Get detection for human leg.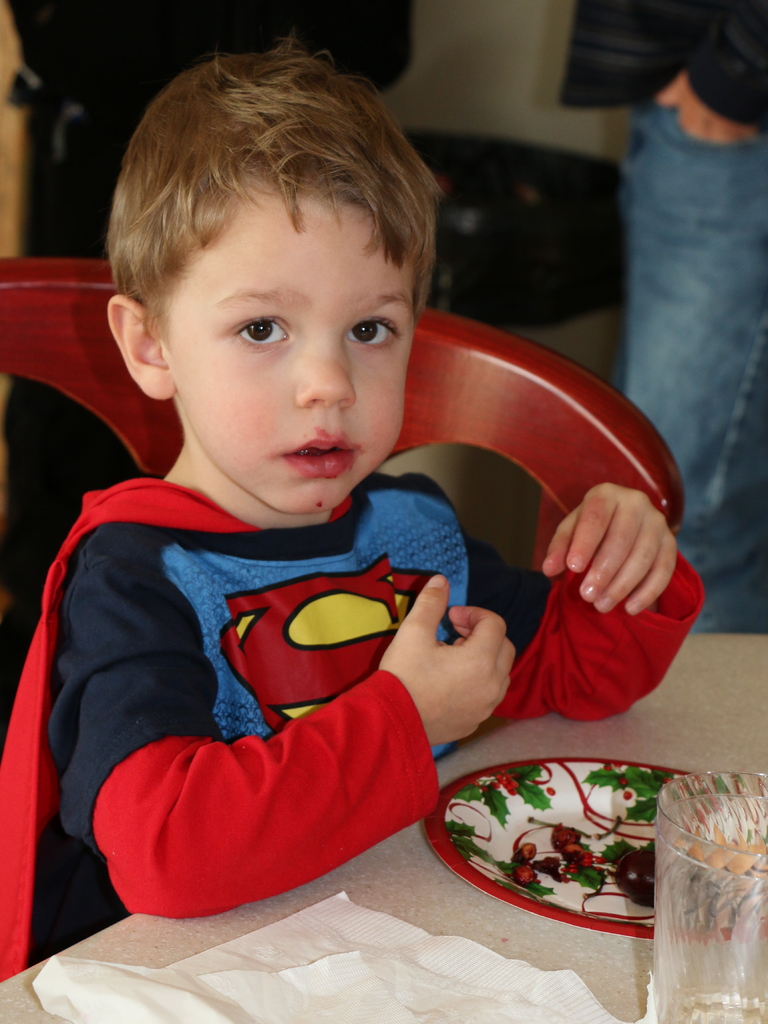
Detection: region(620, 97, 767, 627).
